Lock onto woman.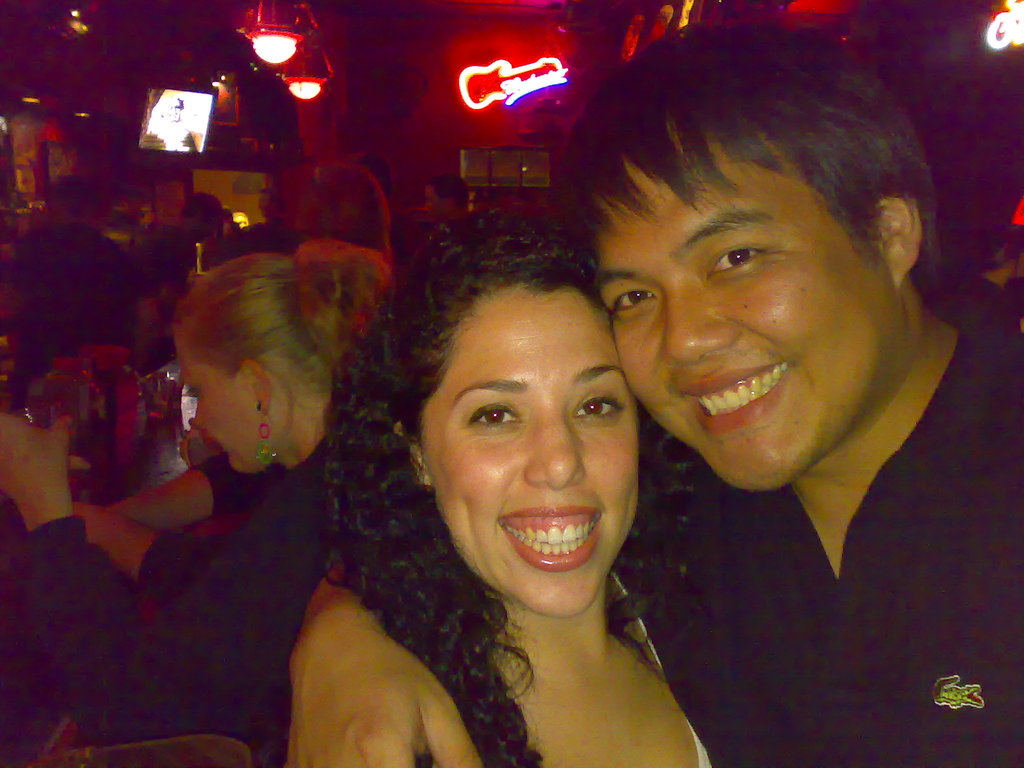
Locked: (left=300, top=223, right=749, bottom=767).
